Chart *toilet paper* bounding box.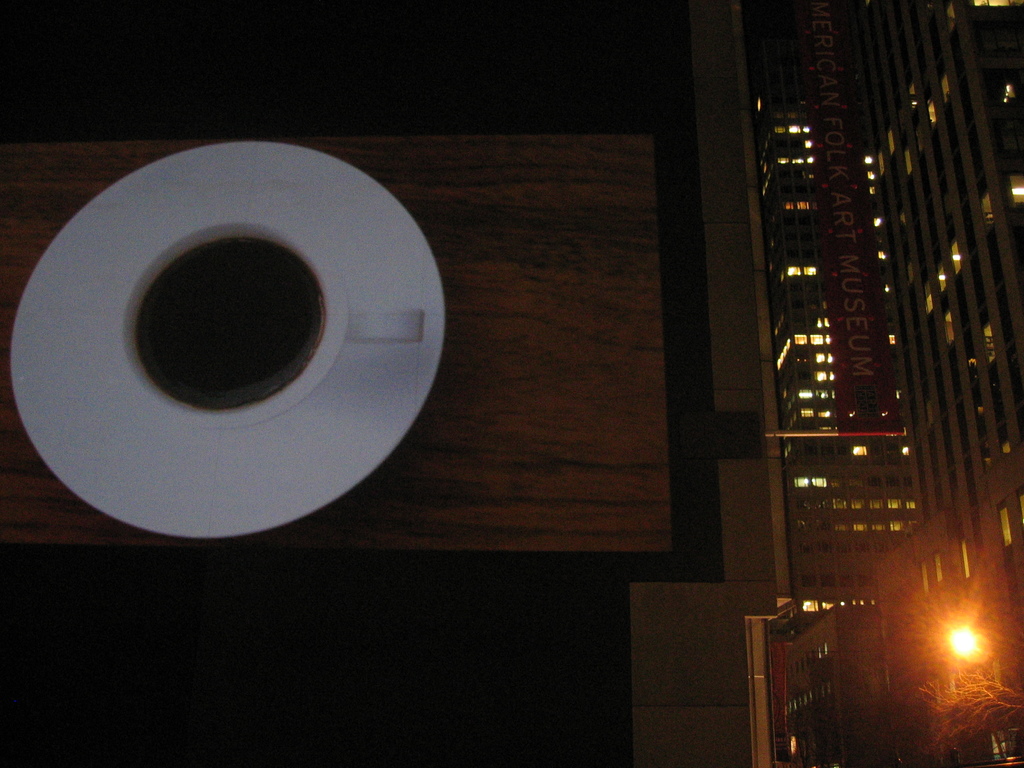
Charted: left=12, top=146, right=446, bottom=551.
